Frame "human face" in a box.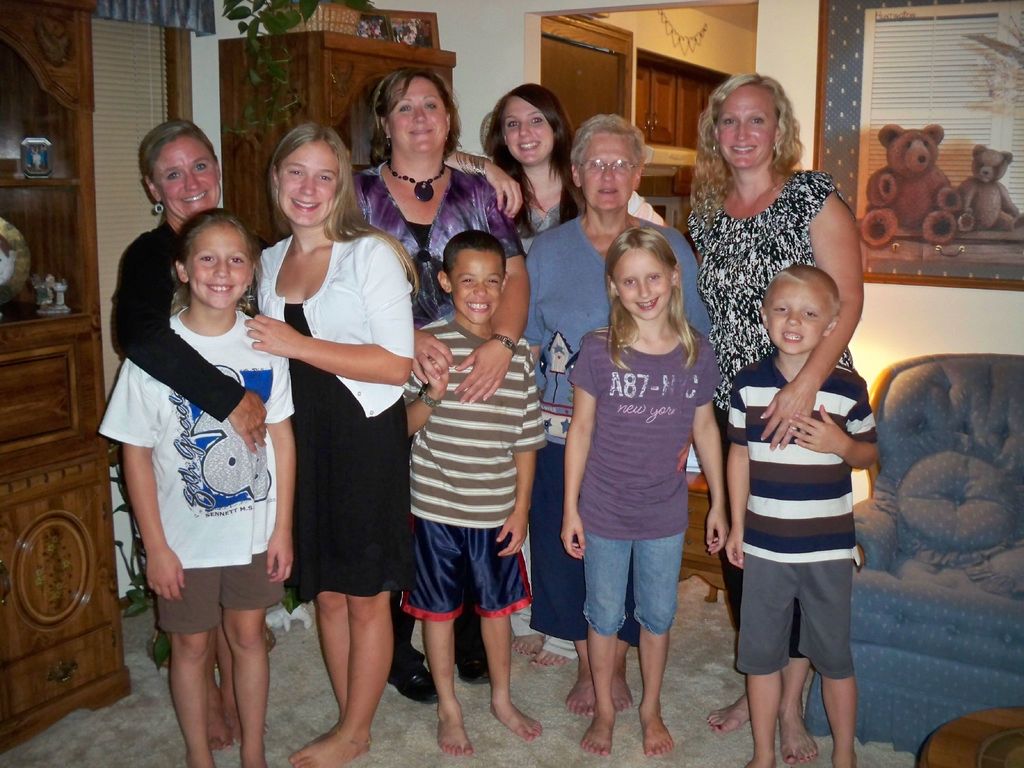
select_region(180, 221, 253, 312).
